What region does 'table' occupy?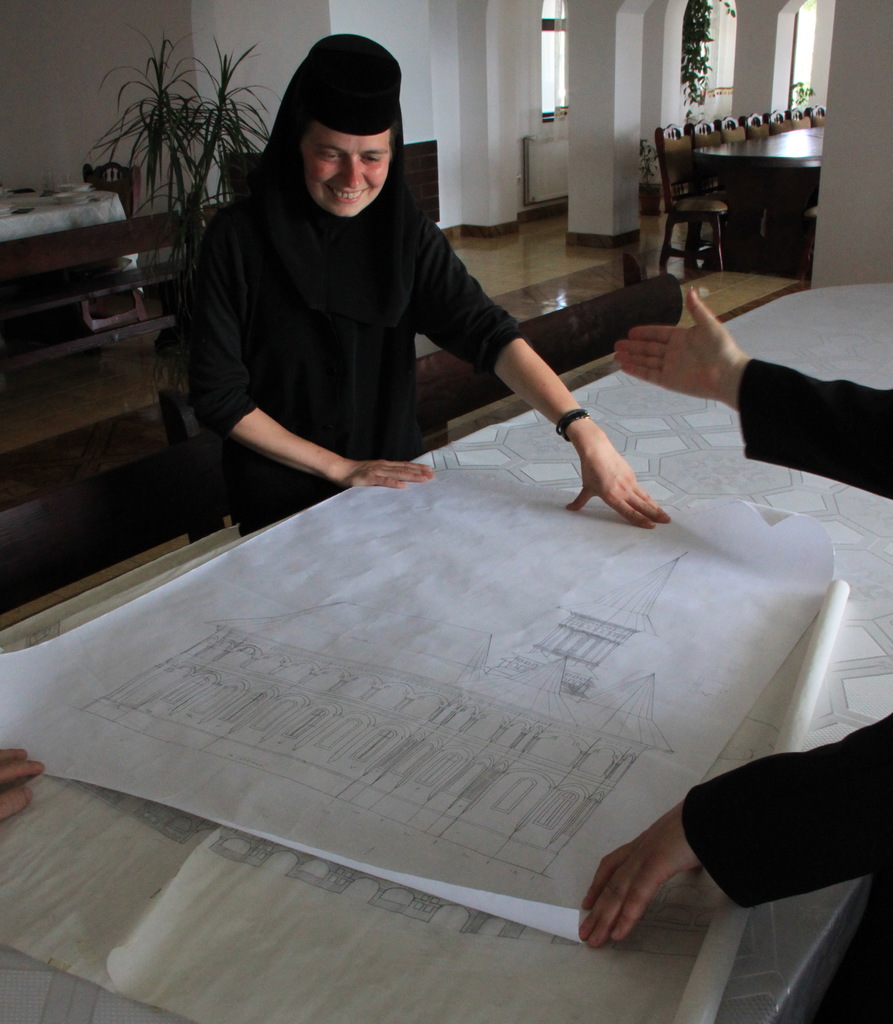
pyautogui.locateOnScreen(38, 385, 882, 988).
